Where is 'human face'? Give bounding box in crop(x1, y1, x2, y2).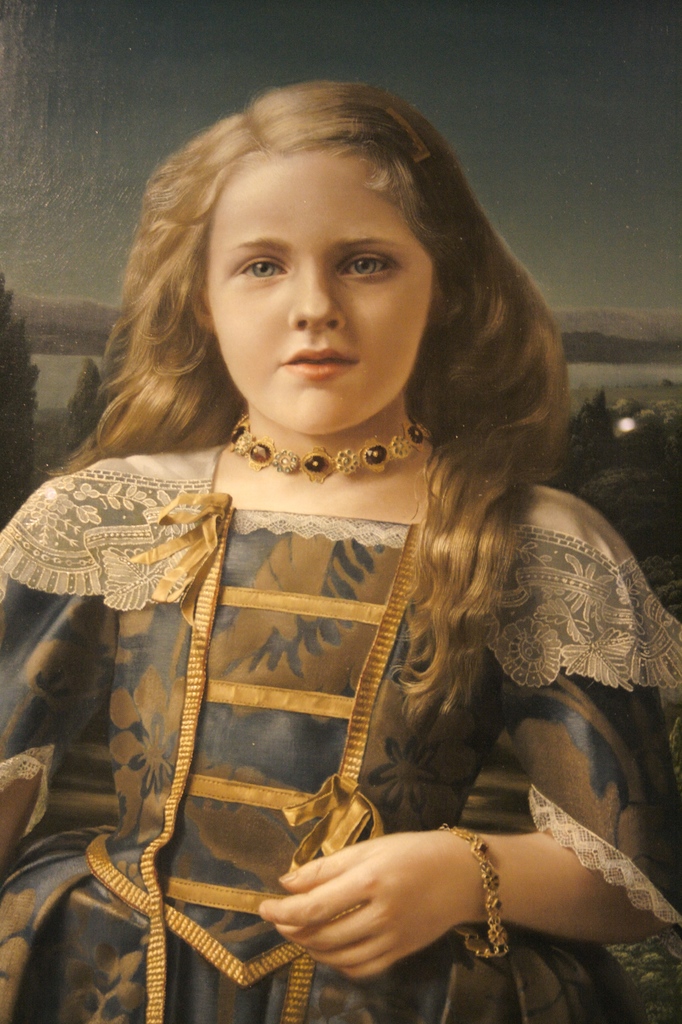
crop(207, 150, 436, 436).
